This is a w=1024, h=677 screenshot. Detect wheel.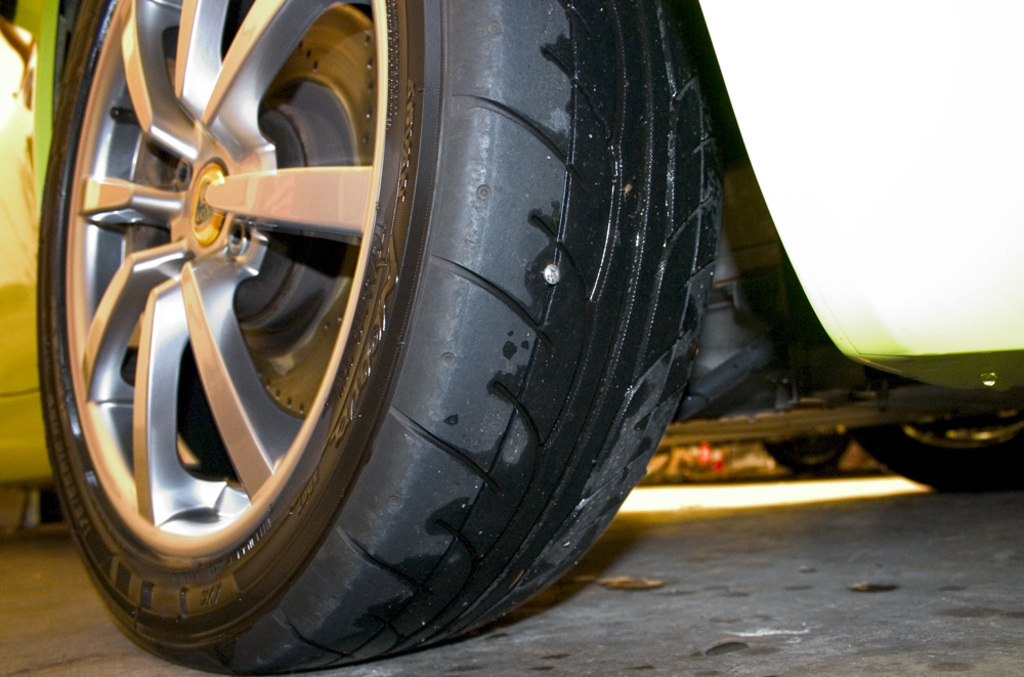
(861,373,1023,485).
